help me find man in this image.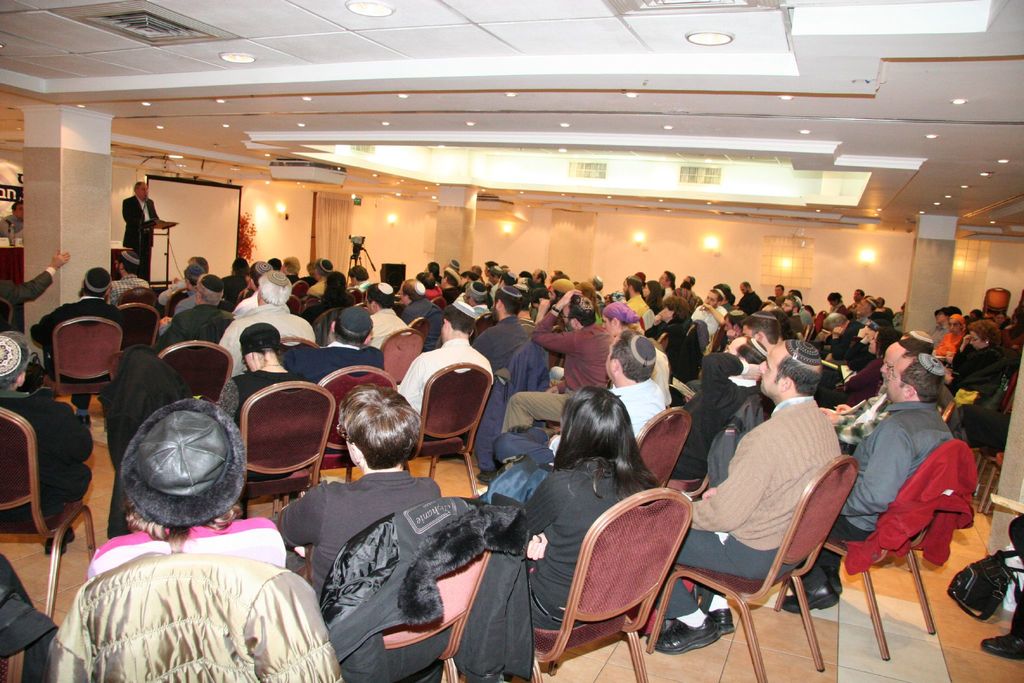
Found it: (769, 284, 786, 306).
